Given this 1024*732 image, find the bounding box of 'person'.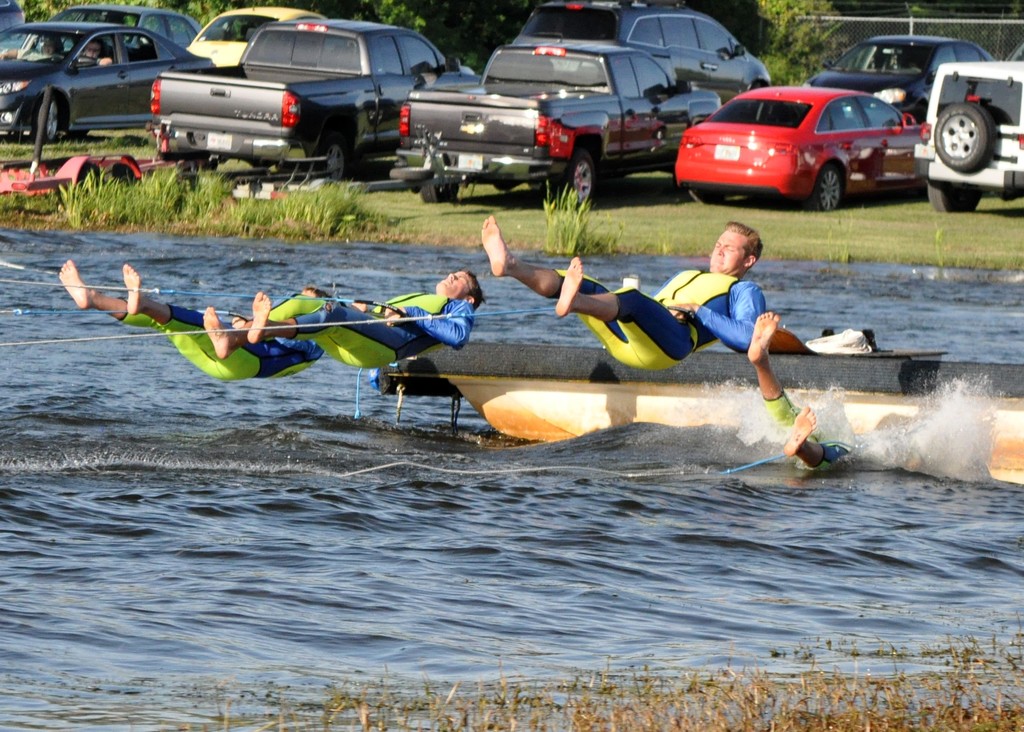
[x1=740, y1=316, x2=895, y2=480].
